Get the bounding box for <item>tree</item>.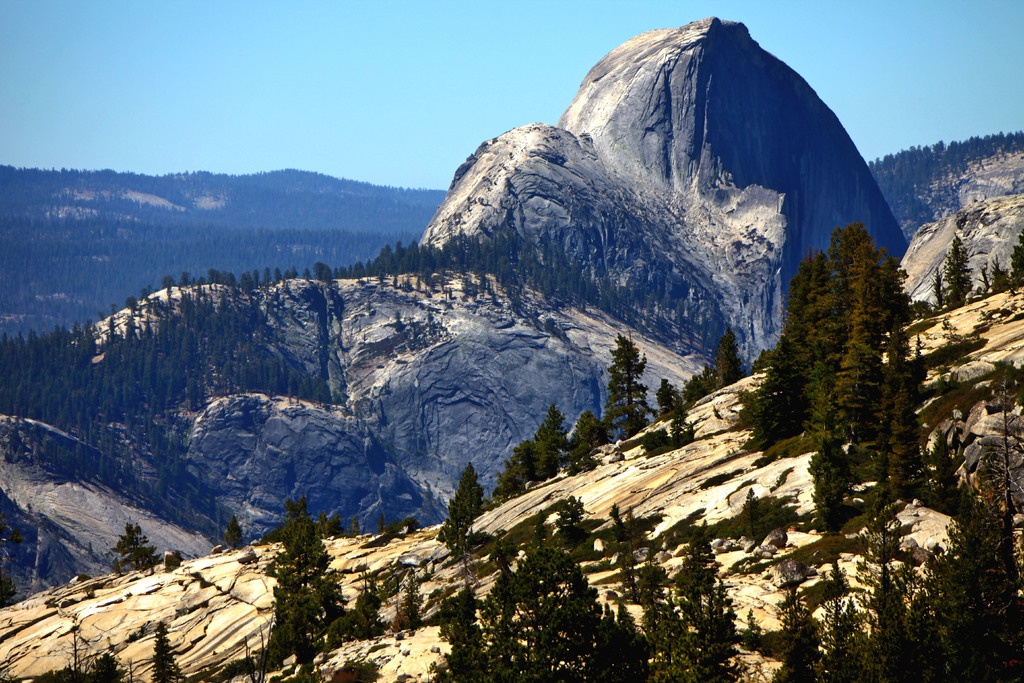
x1=543, y1=406, x2=561, y2=473.
